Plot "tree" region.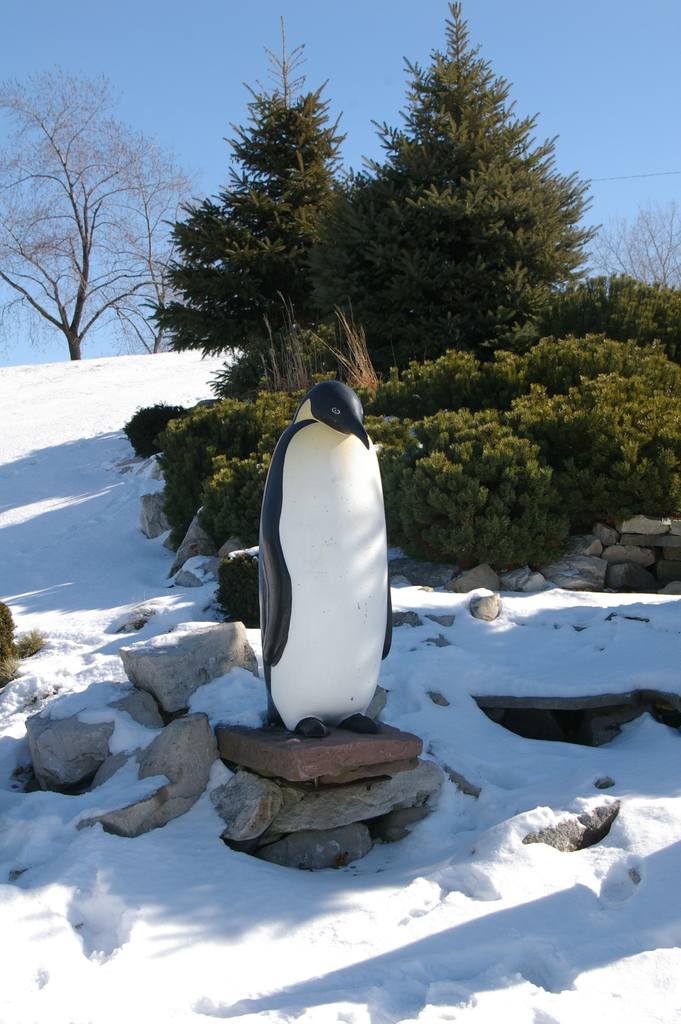
Plotted at bbox=(140, 13, 363, 366).
